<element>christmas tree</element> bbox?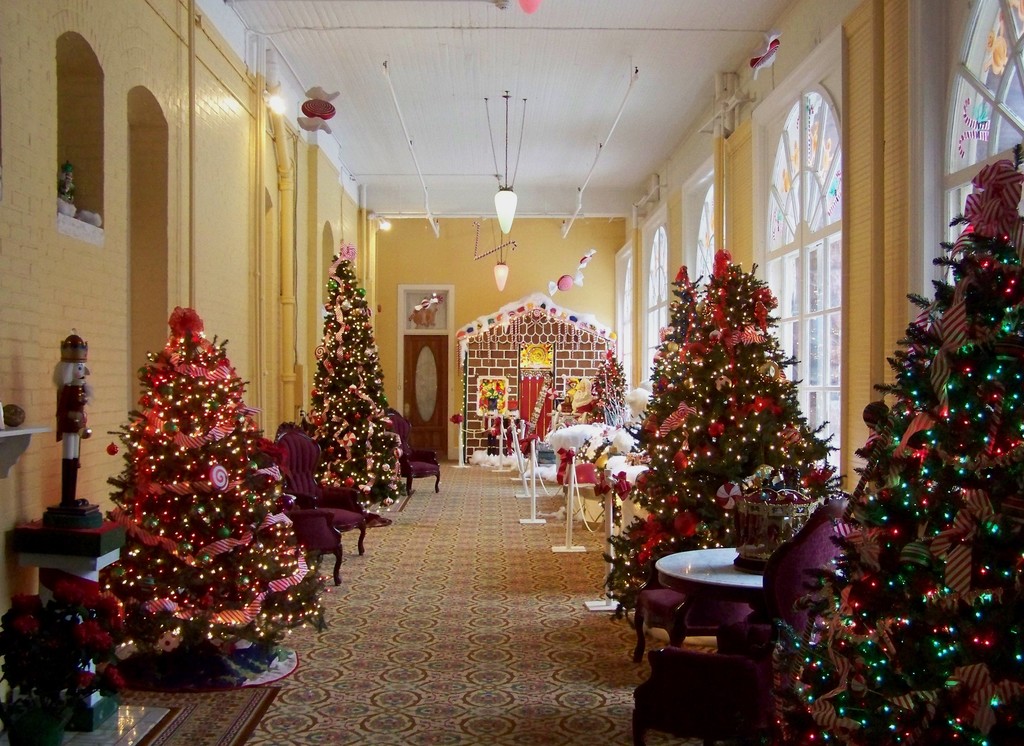
[left=298, top=242, right=415, bottom=525]
